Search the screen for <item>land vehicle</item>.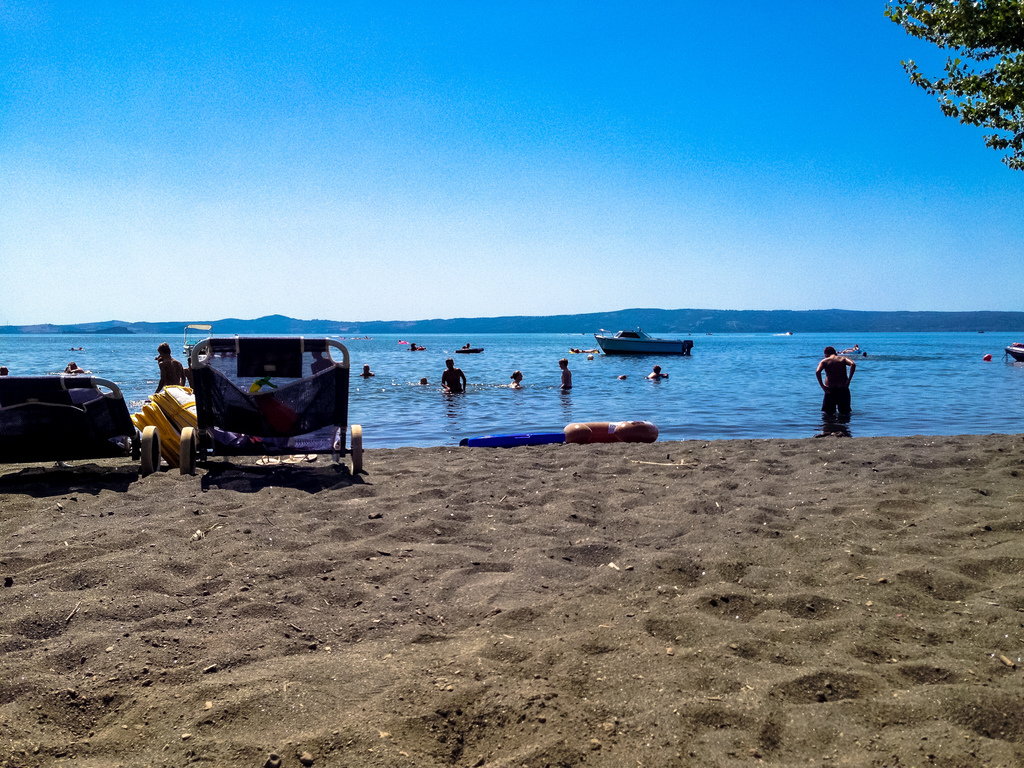
Found at [left=177, top=335, right=362, bottom=481].
